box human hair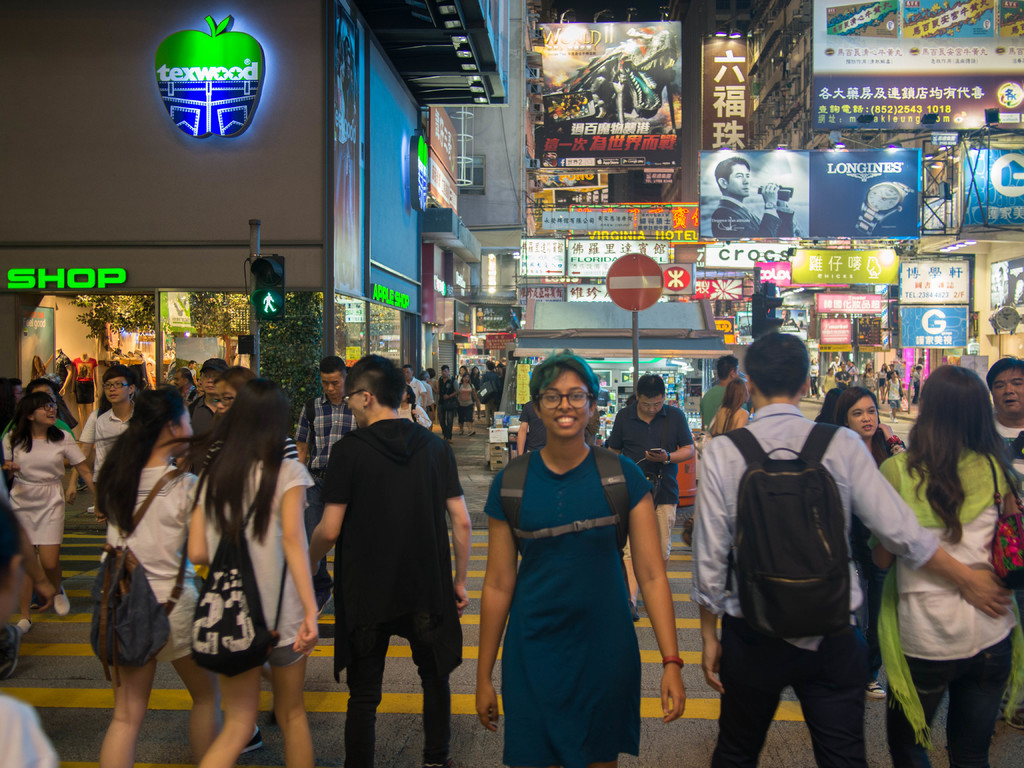
region(188, 381, 300, 545)
